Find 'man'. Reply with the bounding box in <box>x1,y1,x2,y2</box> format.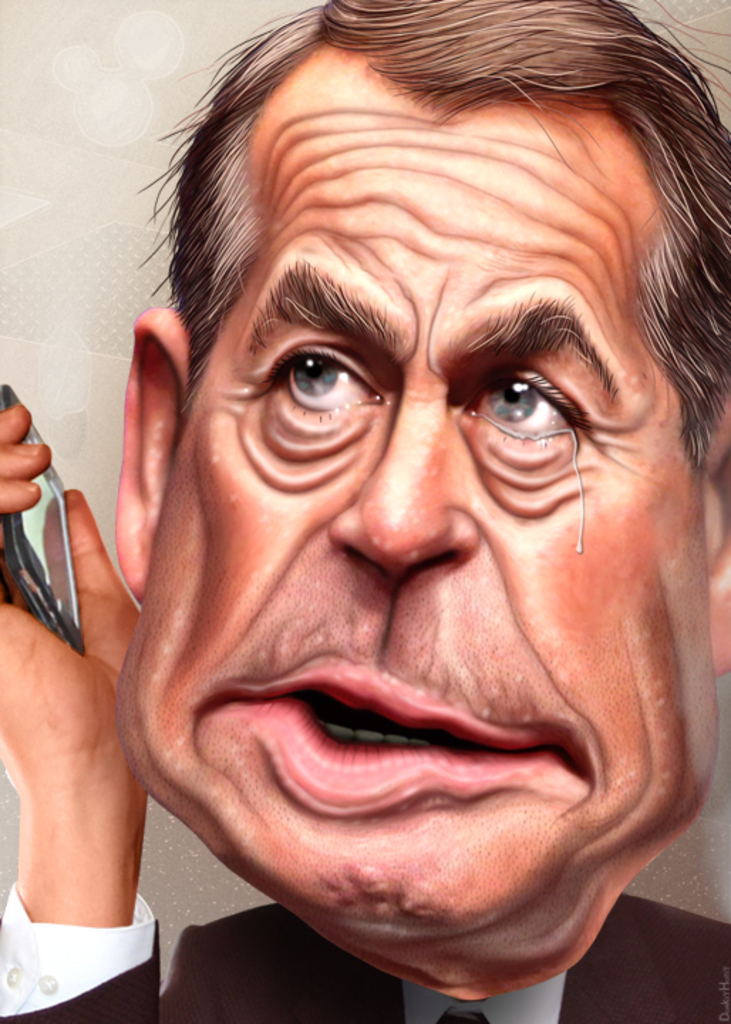
<box>51,50,725,1000</box>.
